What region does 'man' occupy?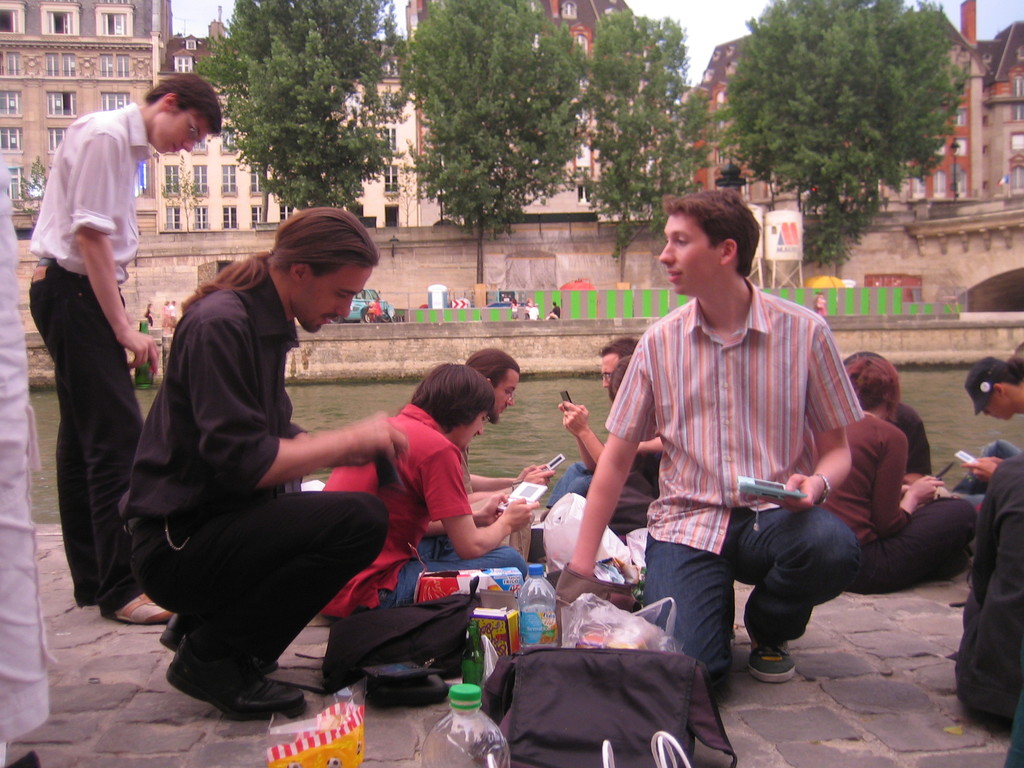
crop(845, 352, 933, 493).
